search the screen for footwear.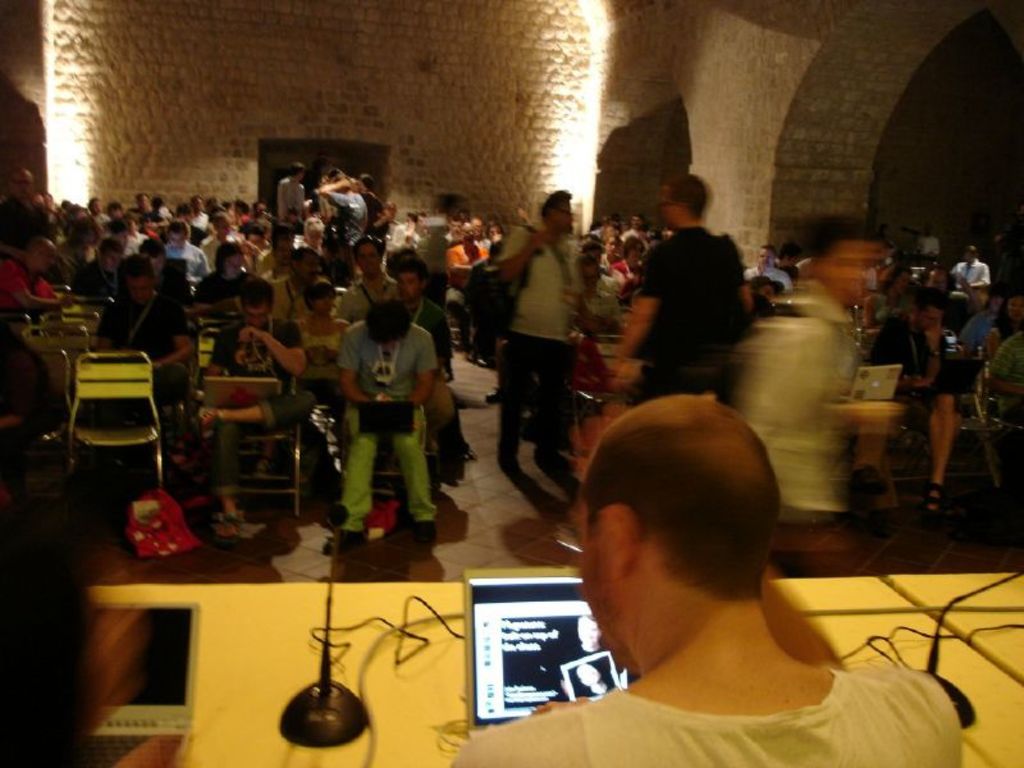
Found at box=[287, 463, 308, 485].
